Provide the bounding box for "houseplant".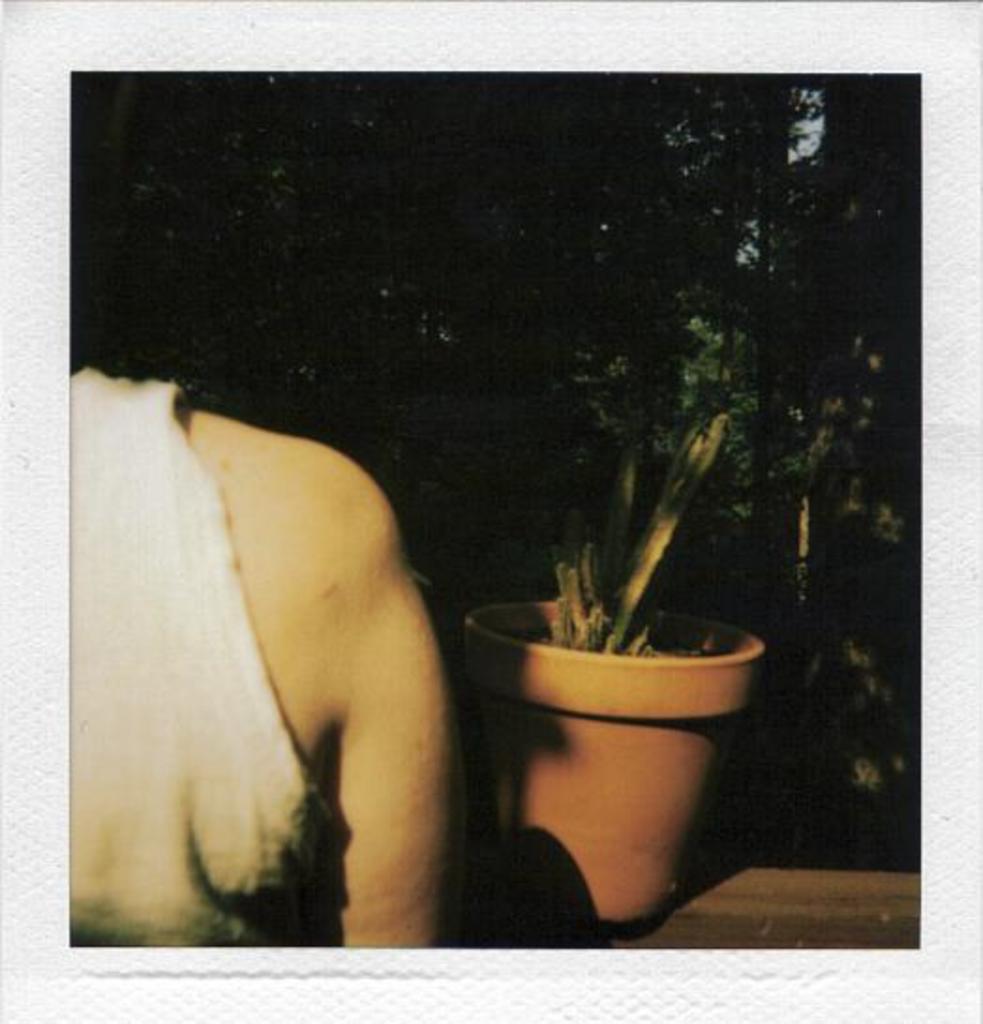
select_region(441, 379, 782, 923).
